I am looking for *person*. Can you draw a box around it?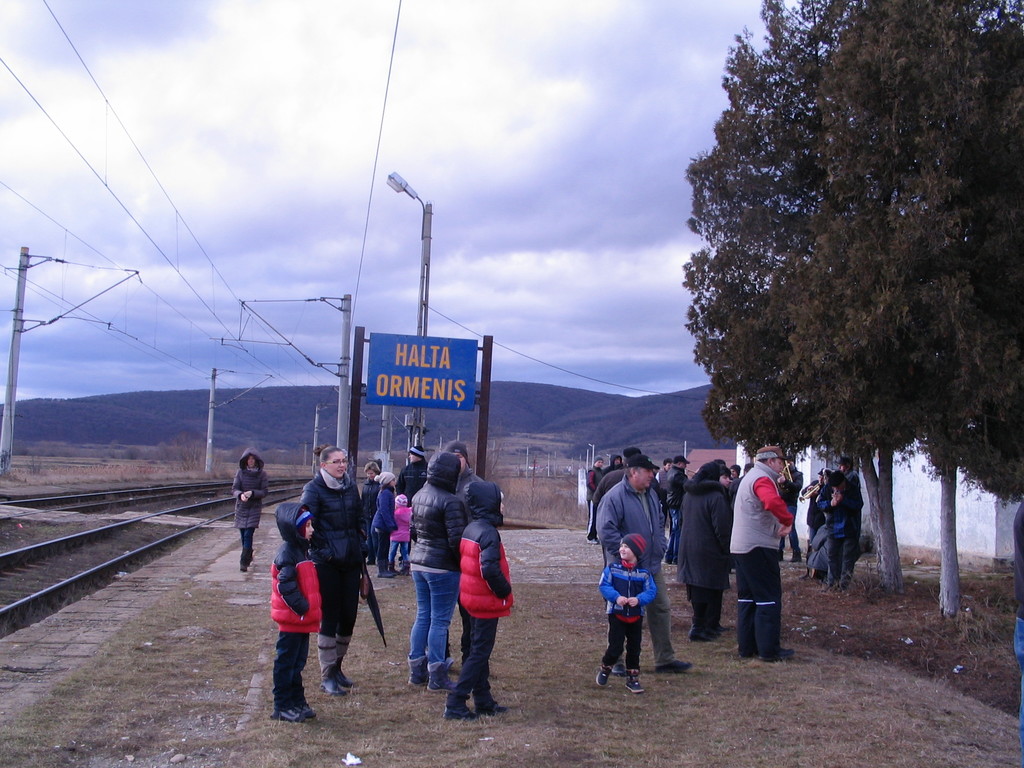
Sure, the bounding box is Rect(408, 449, 467, 691).
